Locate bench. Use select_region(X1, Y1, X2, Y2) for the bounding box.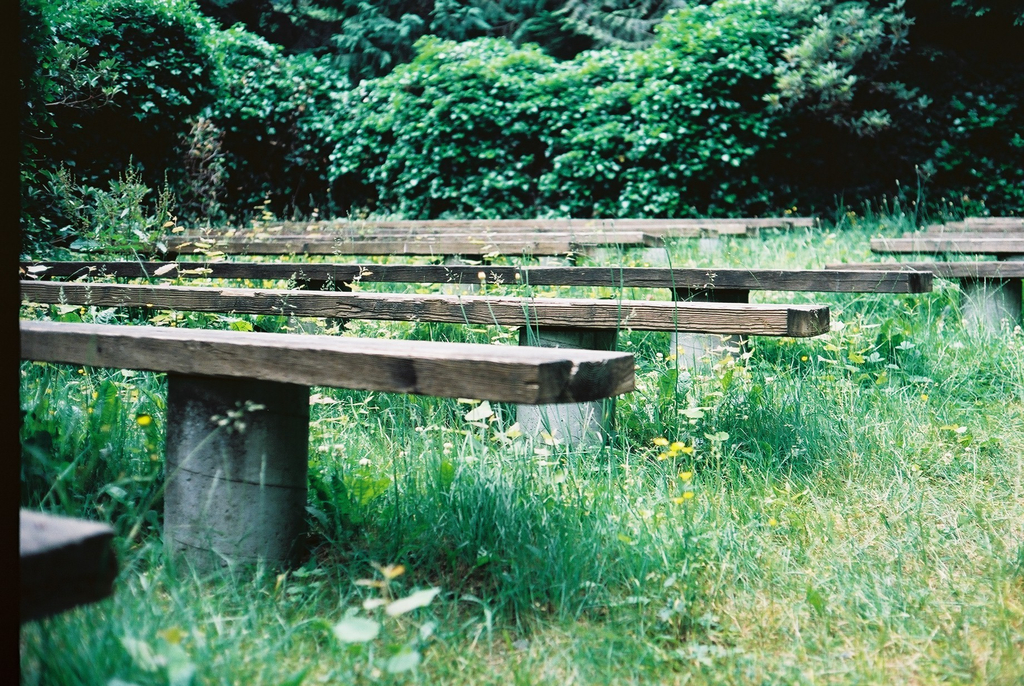
select_region(940, 214, 1023, 225).
